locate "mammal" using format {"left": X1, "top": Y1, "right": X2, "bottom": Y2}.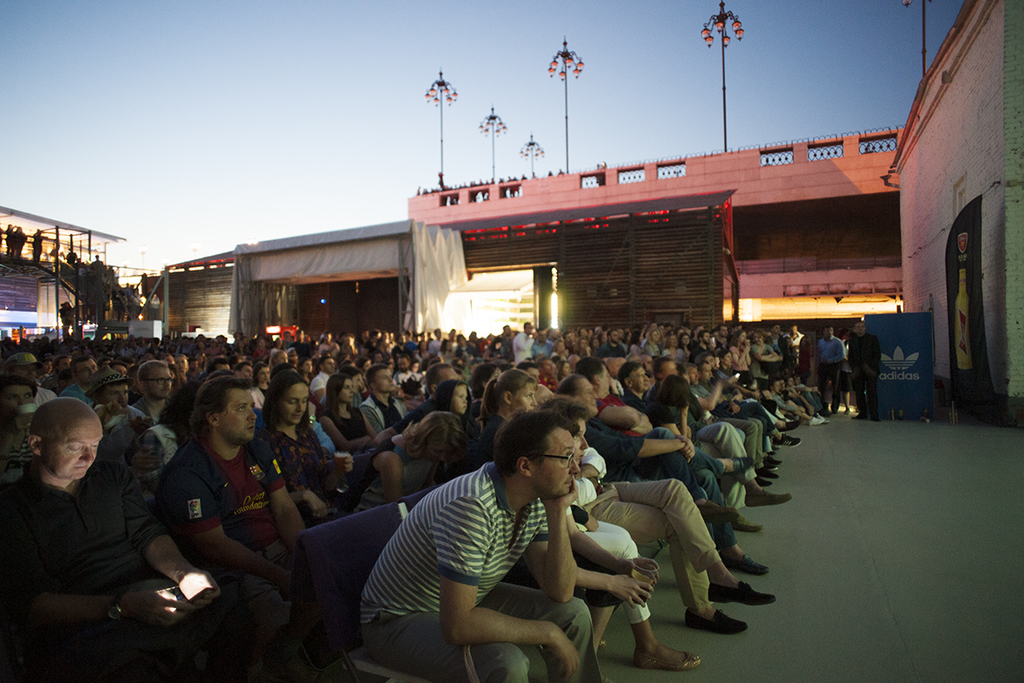
{"left": 11, "top": 224, "right": 26, "bottom": 259}.
